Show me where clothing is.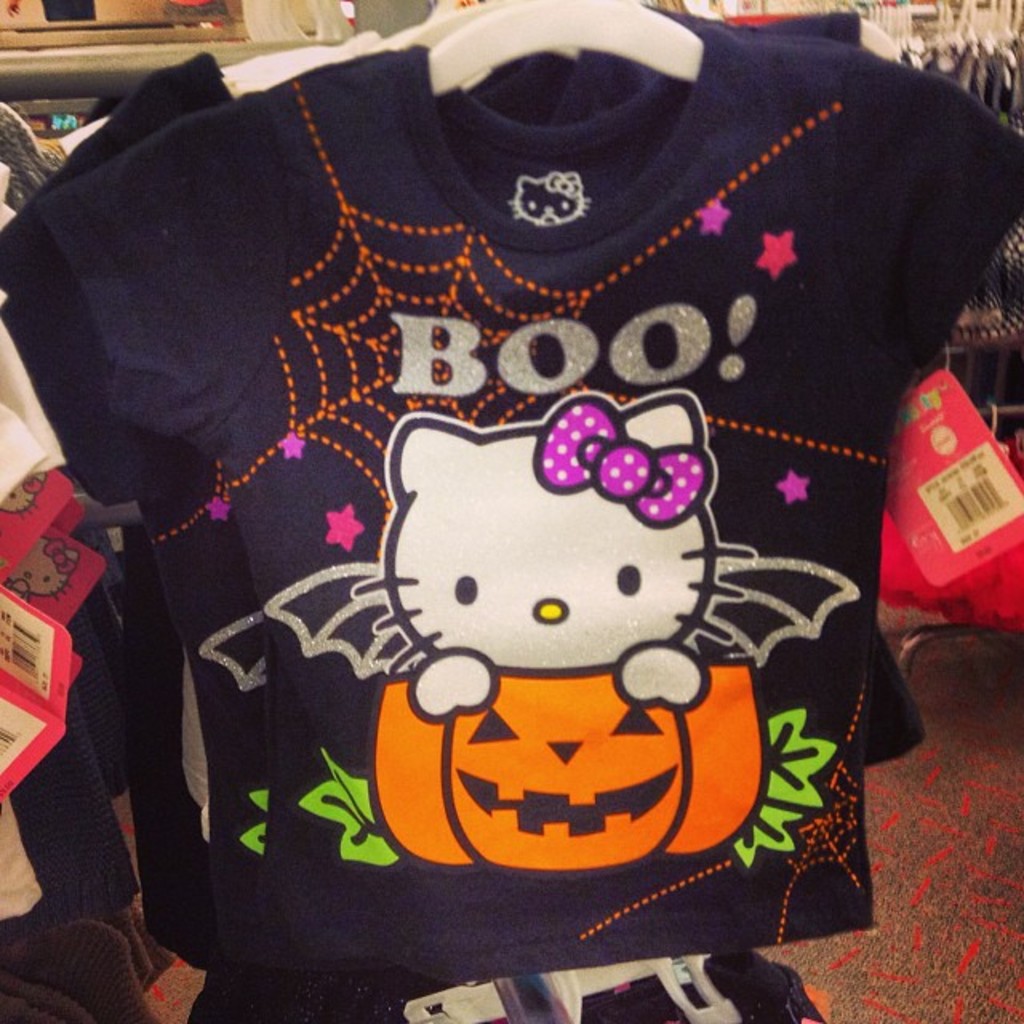
clothing is at [x1=22, y1=11, x2=998, y2=989].
